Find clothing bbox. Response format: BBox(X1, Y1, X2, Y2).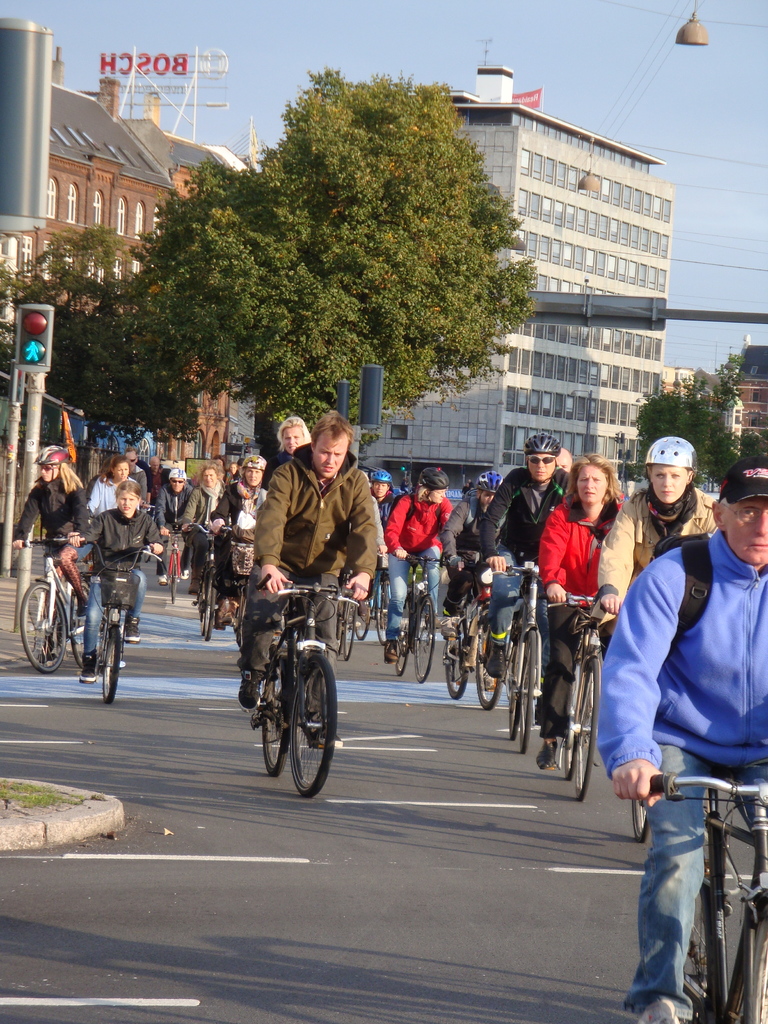
BBox(477, 472, 577, 633).
